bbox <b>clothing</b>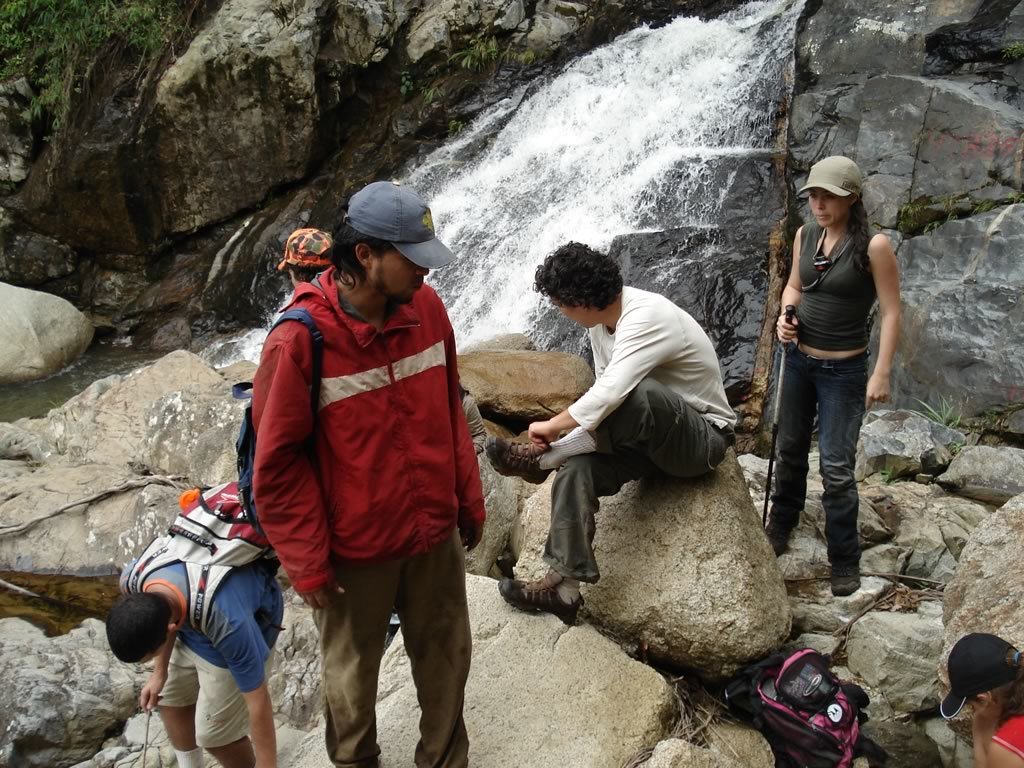
(250,263,487,767)
